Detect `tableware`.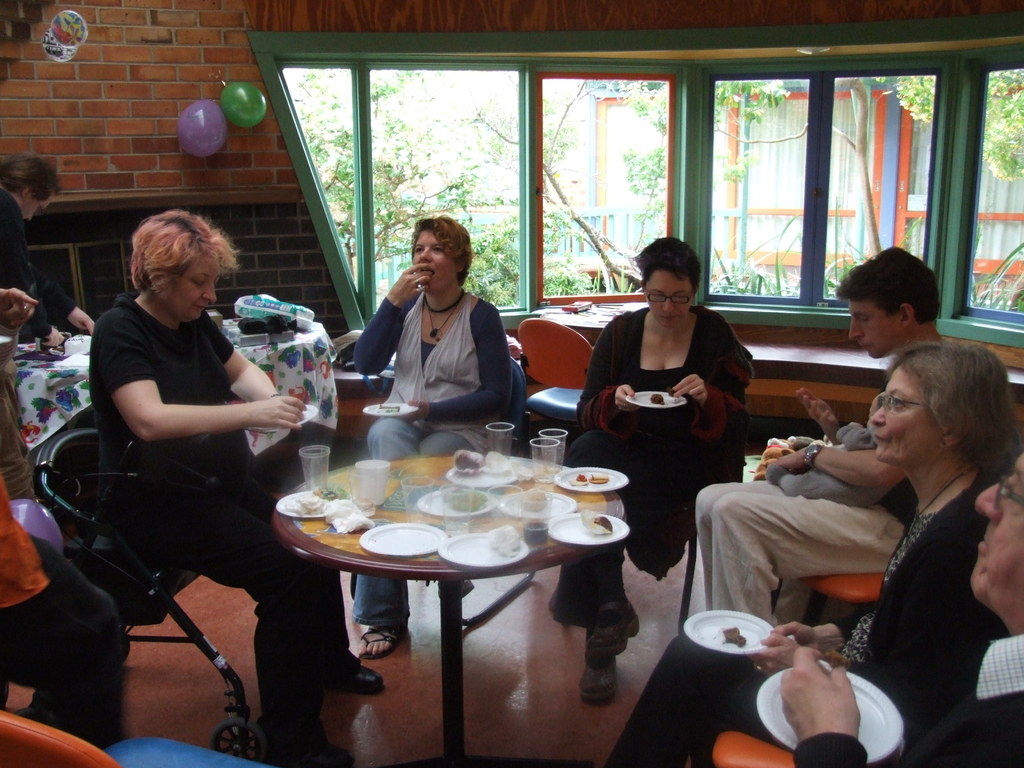
Detected at Rect(628, 388, 692, 404).
